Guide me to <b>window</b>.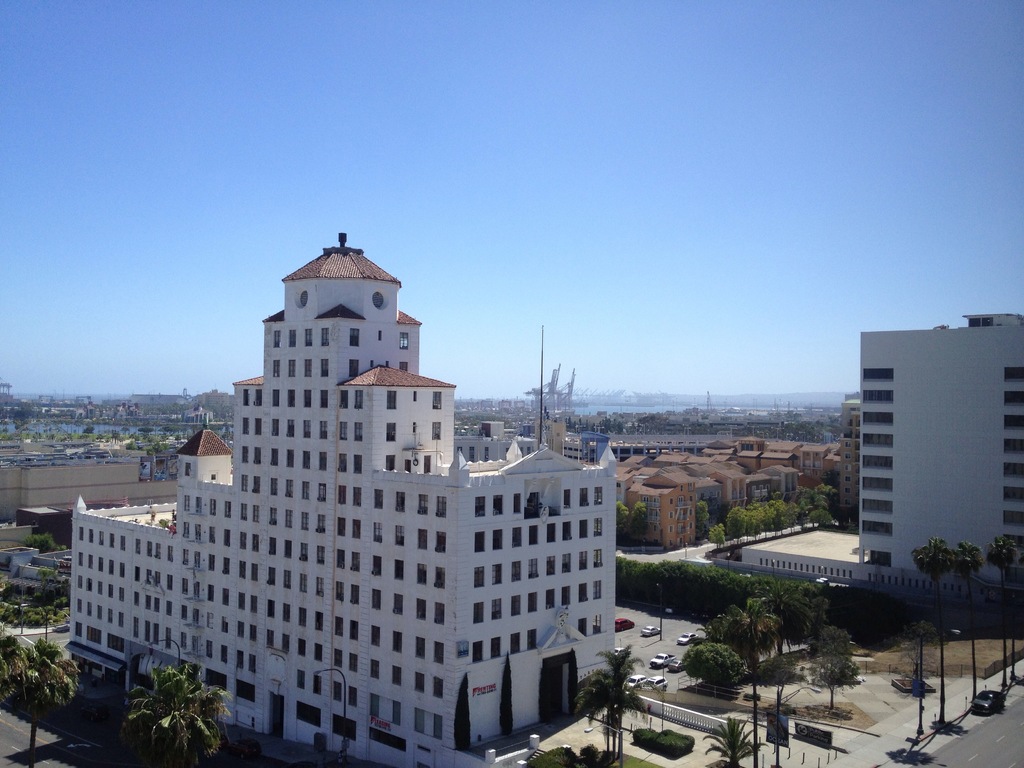
Guidance: [529,593,541,613].
